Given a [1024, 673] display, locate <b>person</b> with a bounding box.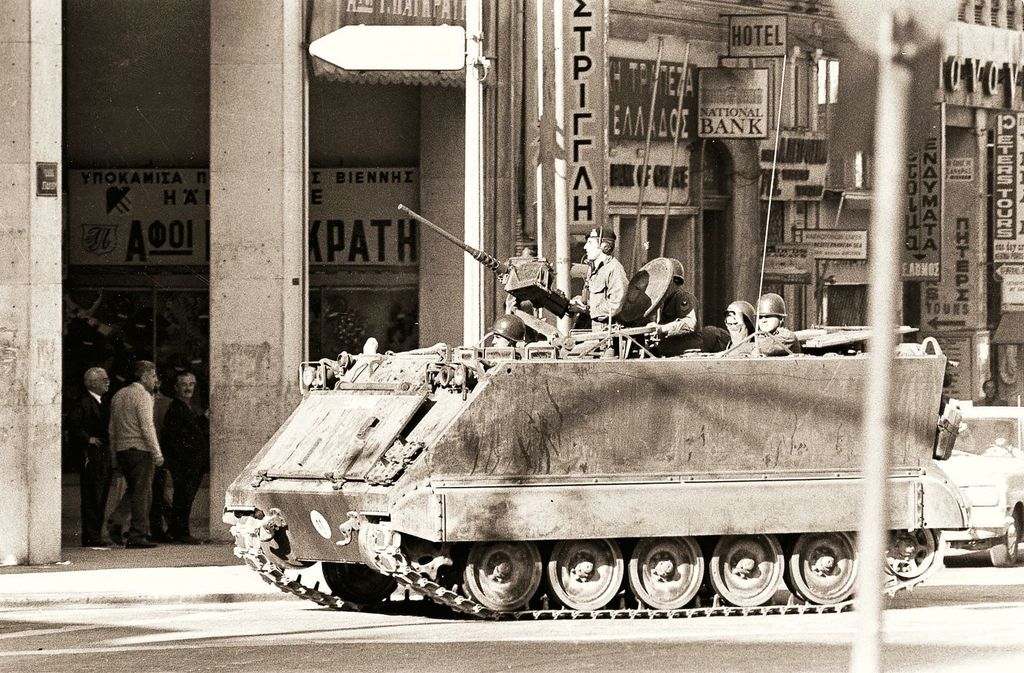
Located: Rect(725, 299, 755, 355).
